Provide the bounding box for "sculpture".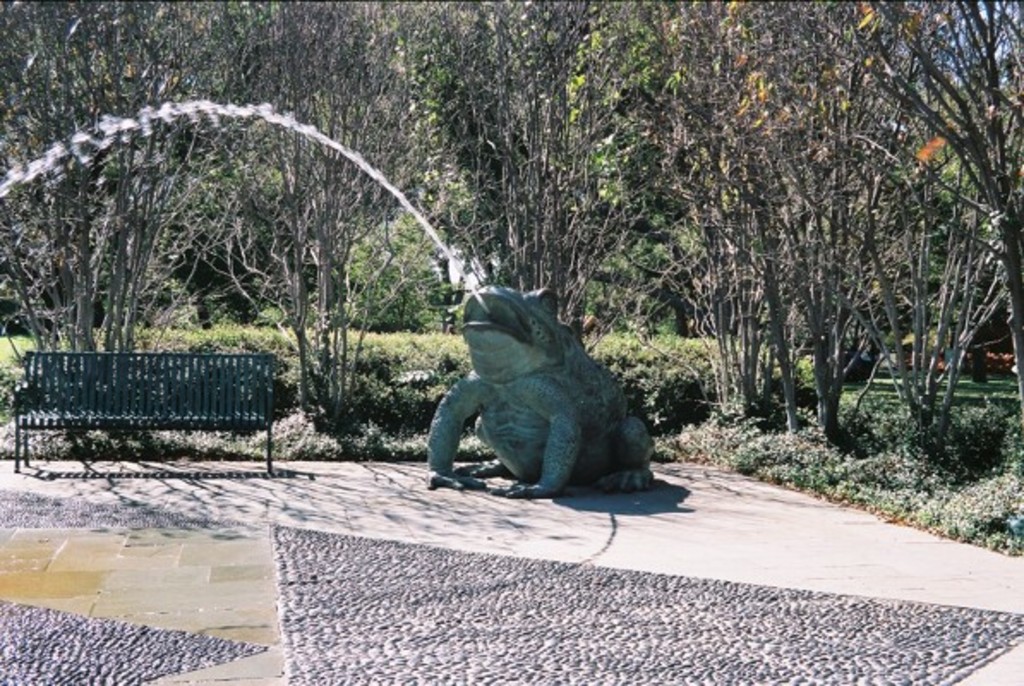
(x1=422, y1=266, x2=666, y2=502).
